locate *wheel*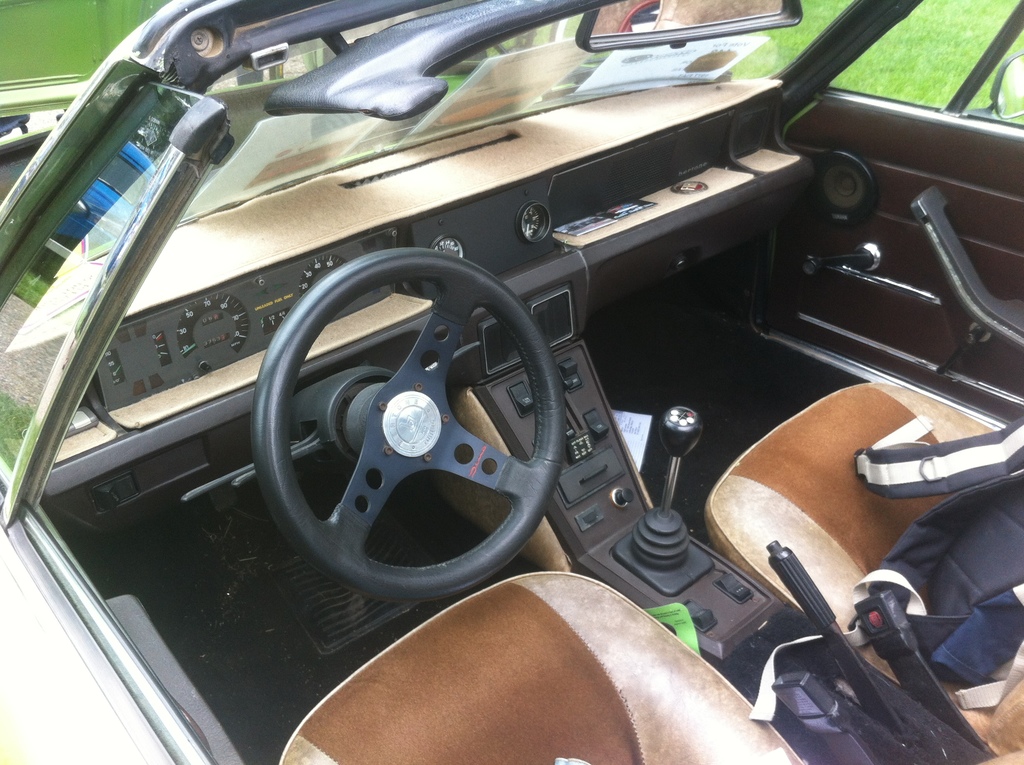
detection(246, 237, 562, 604)
